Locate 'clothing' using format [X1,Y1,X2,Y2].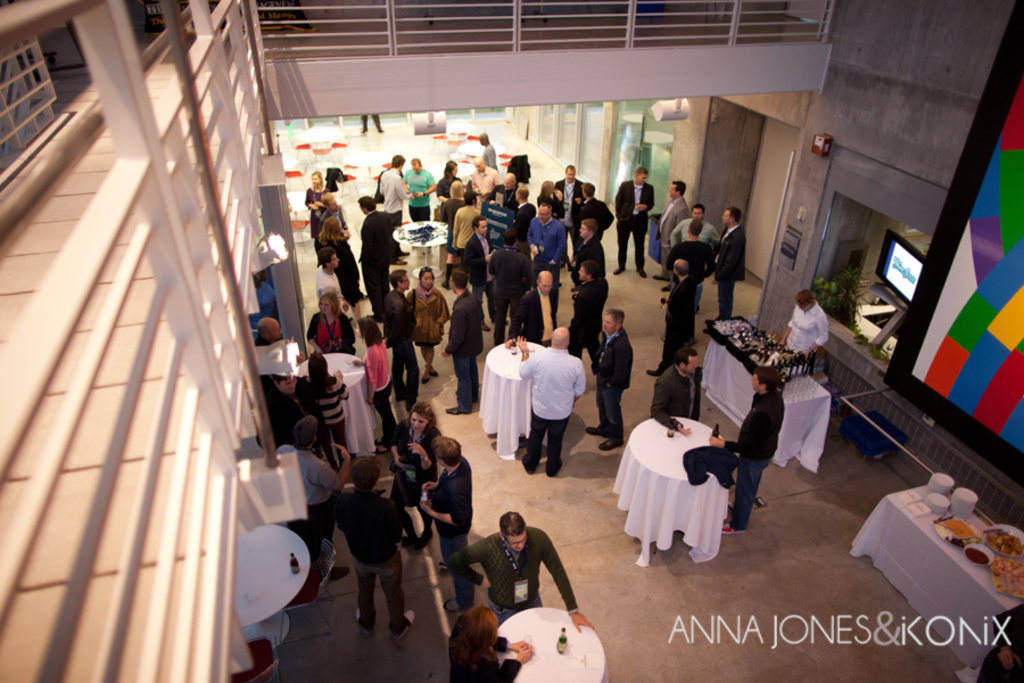
[506,297,565,346].
